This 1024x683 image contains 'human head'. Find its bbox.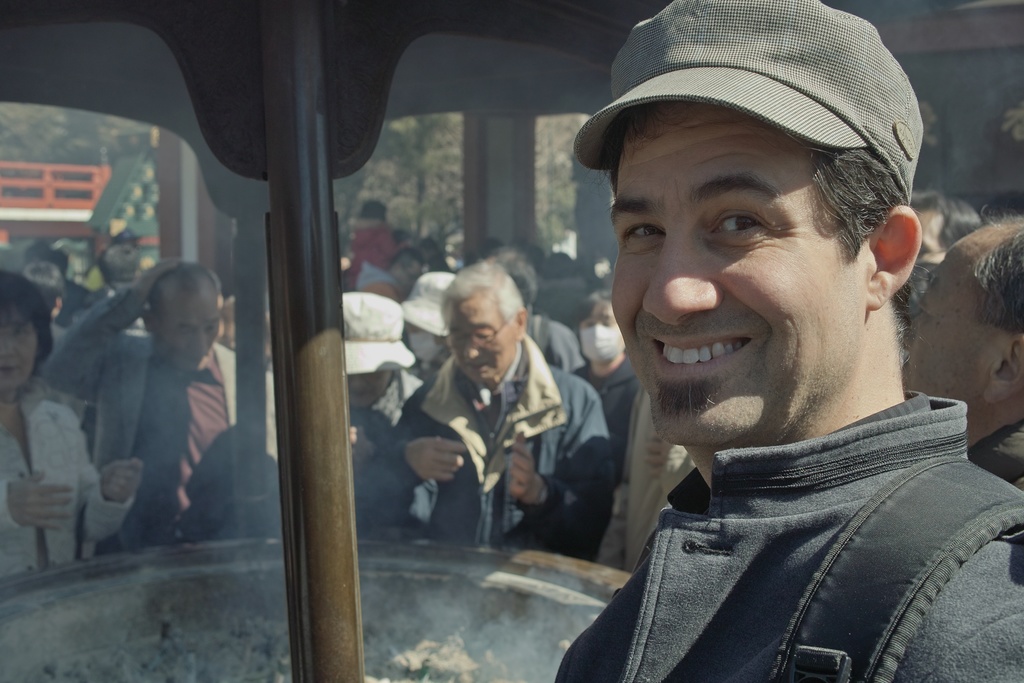
left=403, top=259, right=455, bottom=374.
